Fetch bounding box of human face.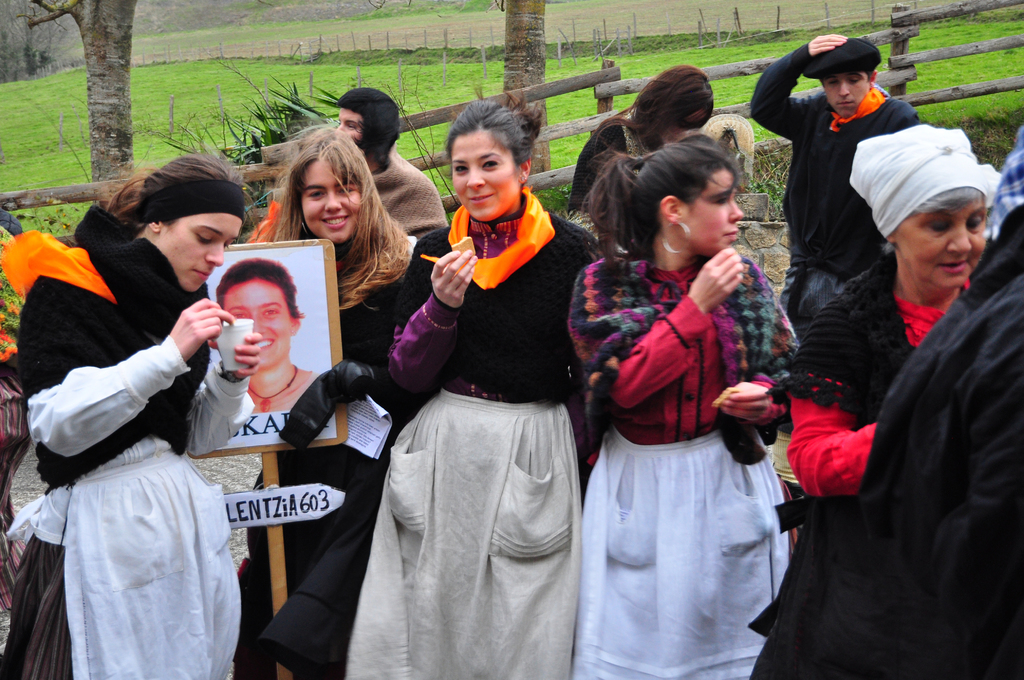
Bbox: locate(893, 215, 988, 282).
